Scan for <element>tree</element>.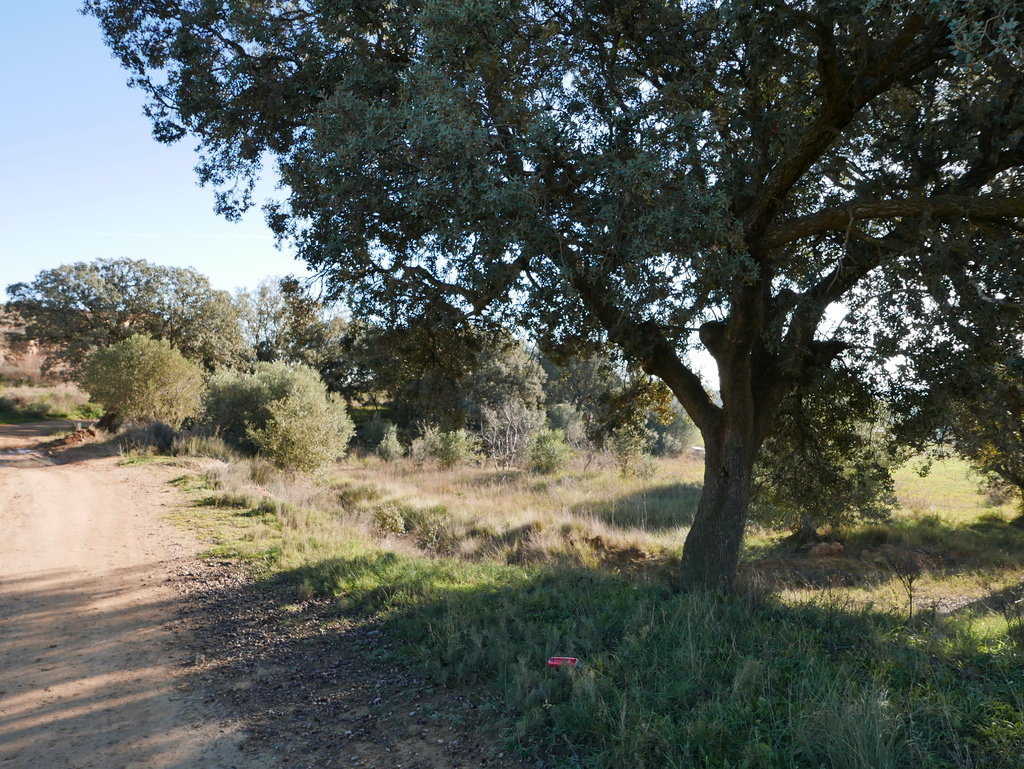
Scan result: 3 261 255 378.
